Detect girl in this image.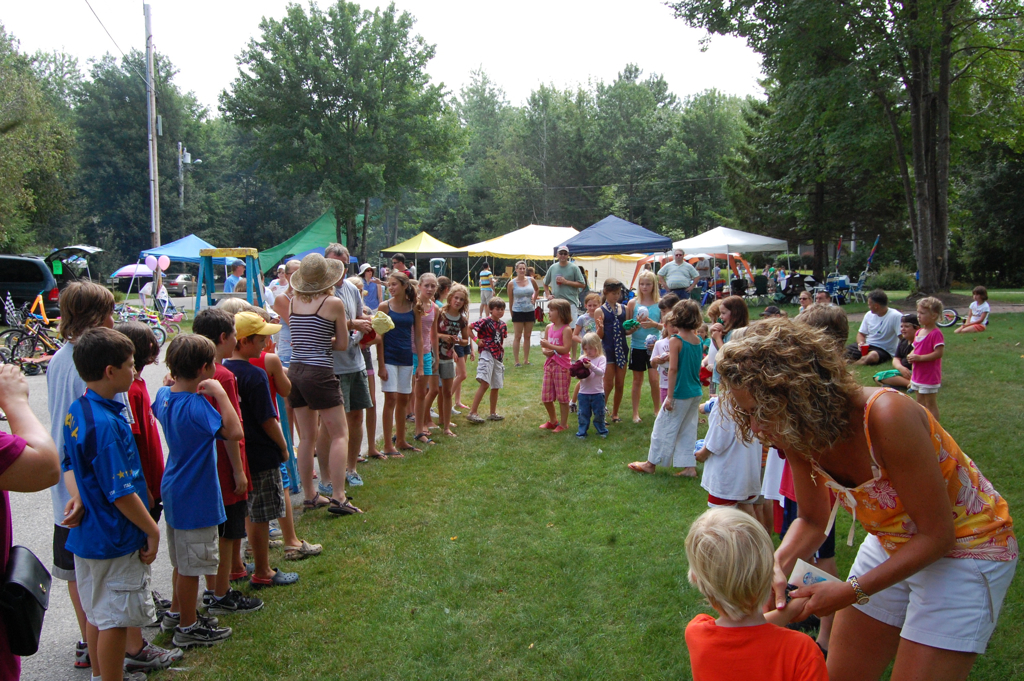
Detection: box=[412, 277, 444, 436].
